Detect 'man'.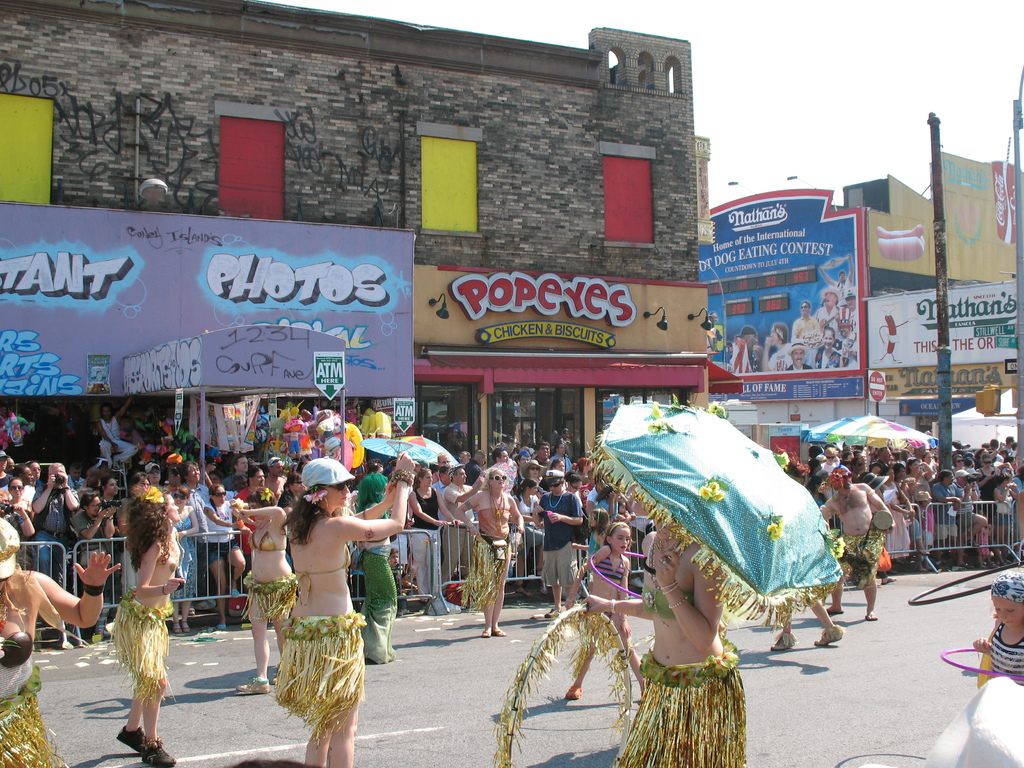
Detected at {"left": 266, "top": 455, "right": 290, "bottom": 493}.
